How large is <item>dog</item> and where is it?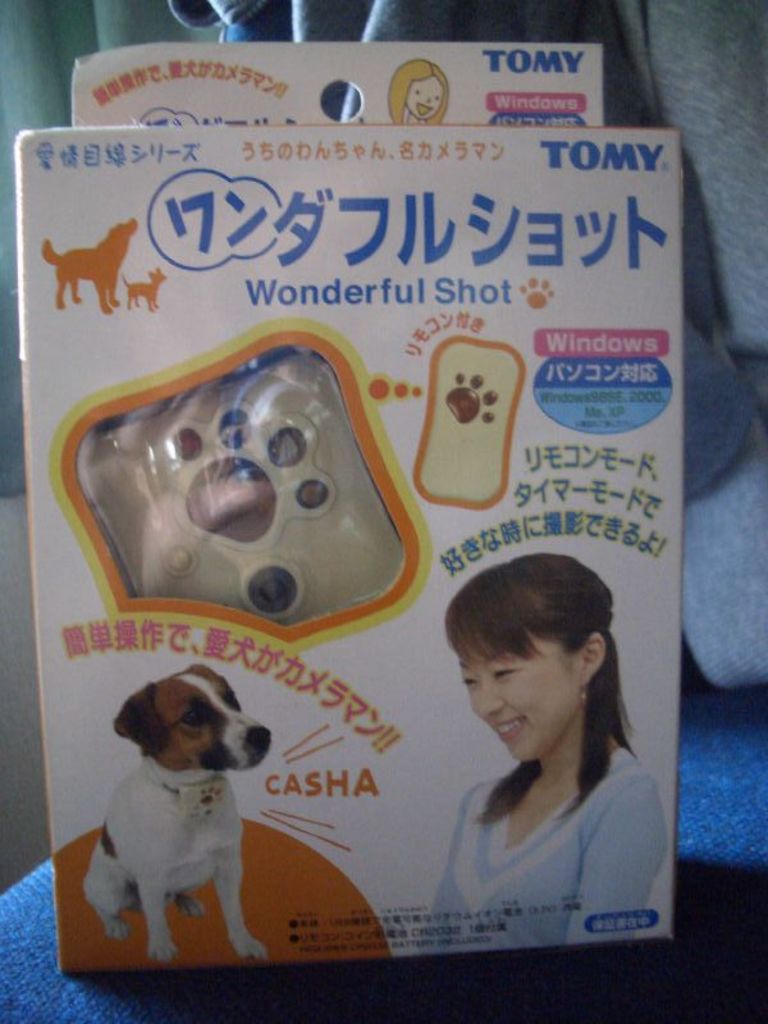
Bounding box: 119, 266, 156, 307.
